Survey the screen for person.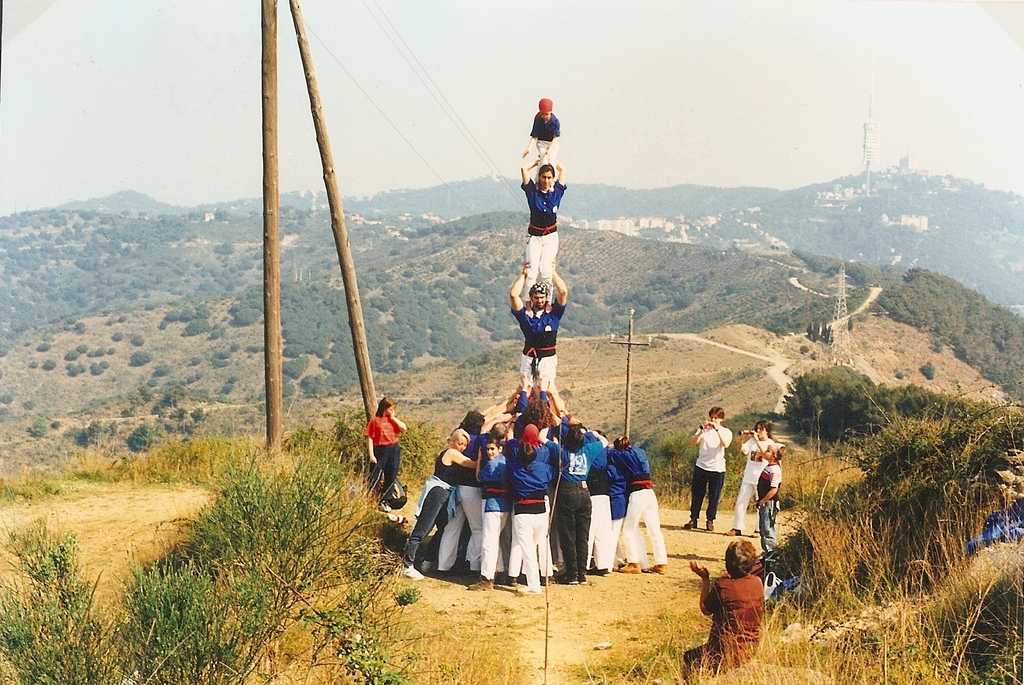
Survey found: (511, 266, 557, 414).
